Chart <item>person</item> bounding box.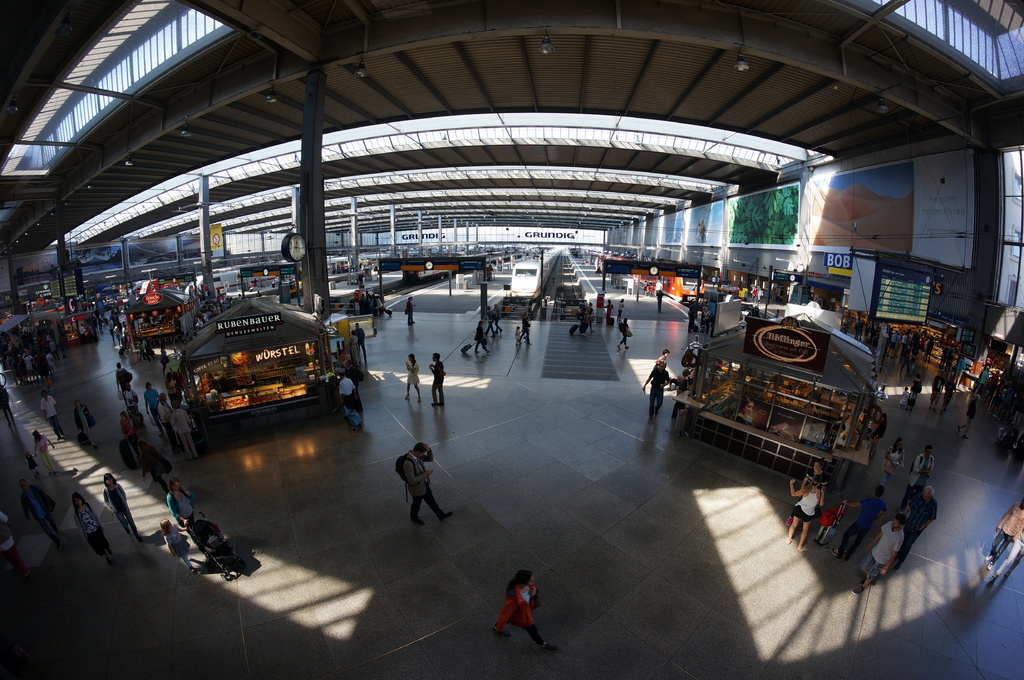
Charted: BBox(407, 297, 417, 319).
